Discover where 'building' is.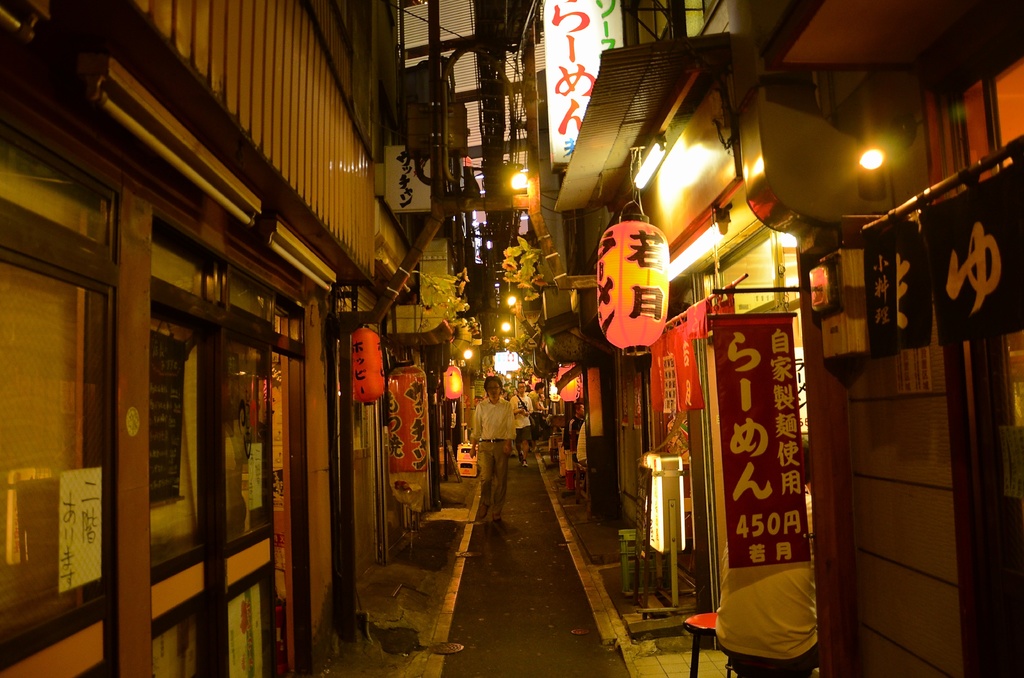
Discovered at [0, 0, 470, 676].
